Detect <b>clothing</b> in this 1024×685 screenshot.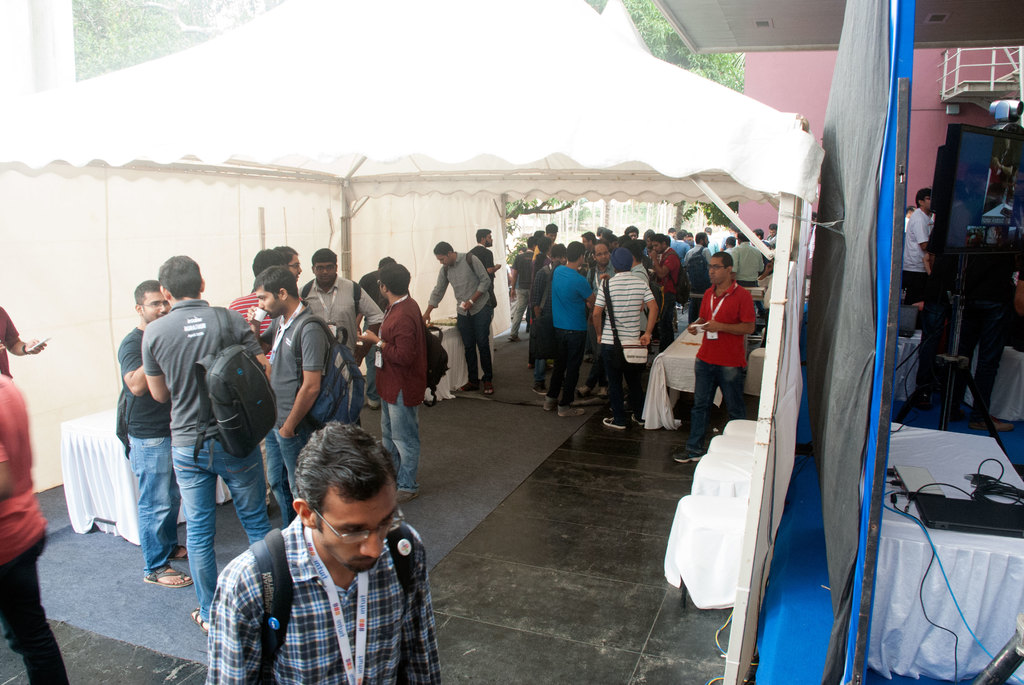
Detection: 120/276/429/617.
